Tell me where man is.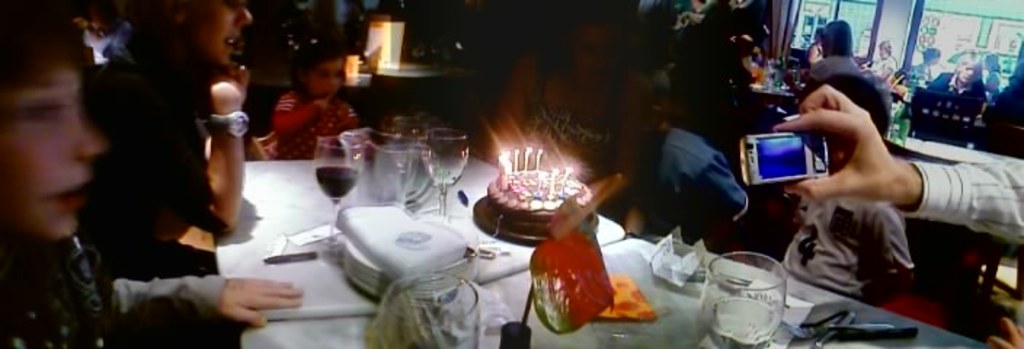
man is at {"left": 803, "top": 19, "right": 865, "bottom": 87}.
